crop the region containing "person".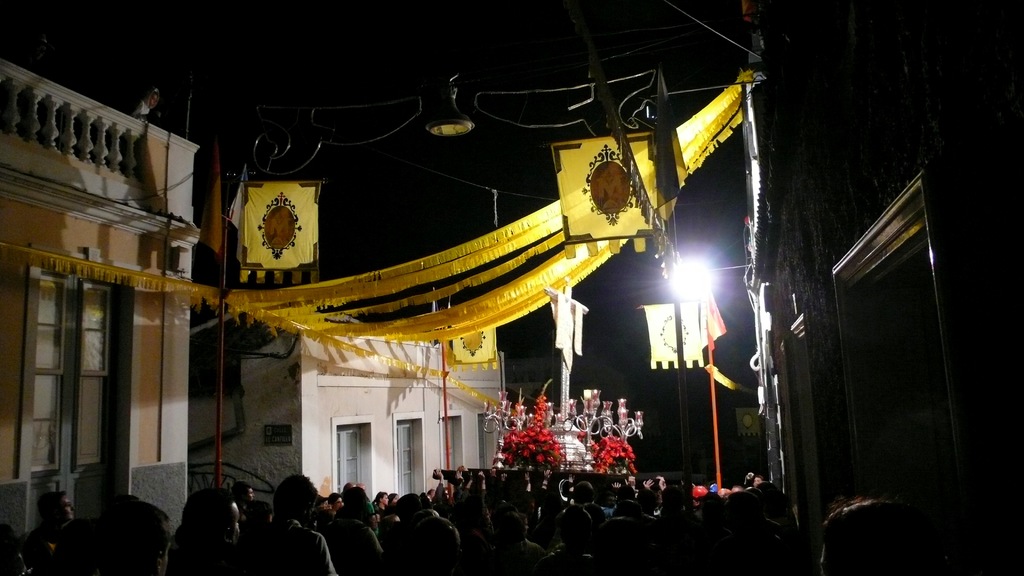
Crop region: 247, 472, 337, 575.
